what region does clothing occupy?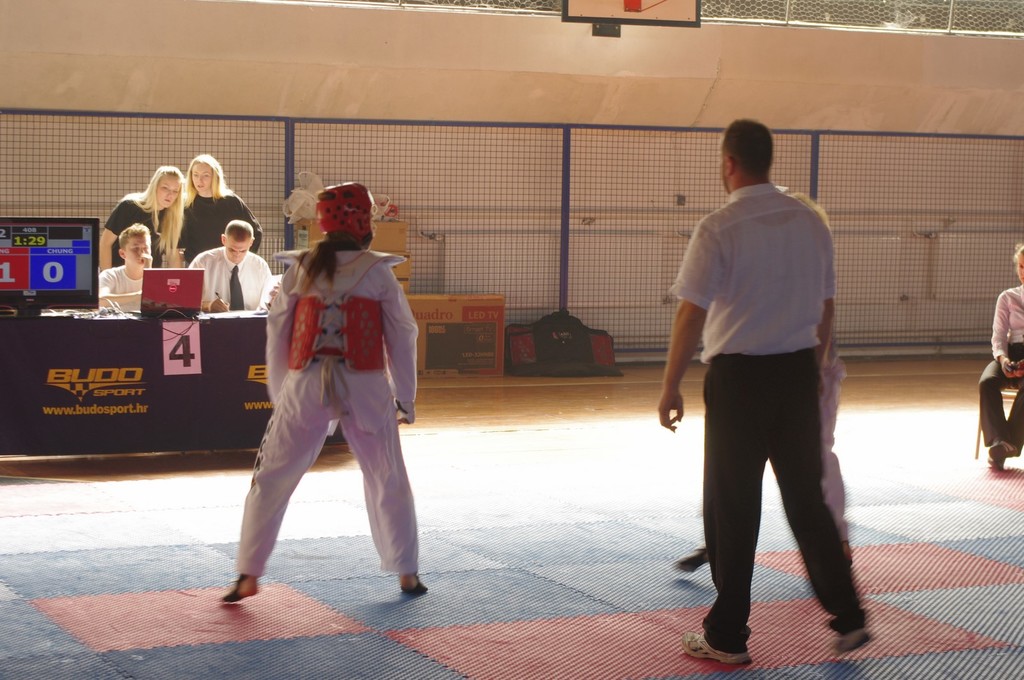
{"x1": 977, "y1": 344, "x2": 1023, "y2": 445}.
